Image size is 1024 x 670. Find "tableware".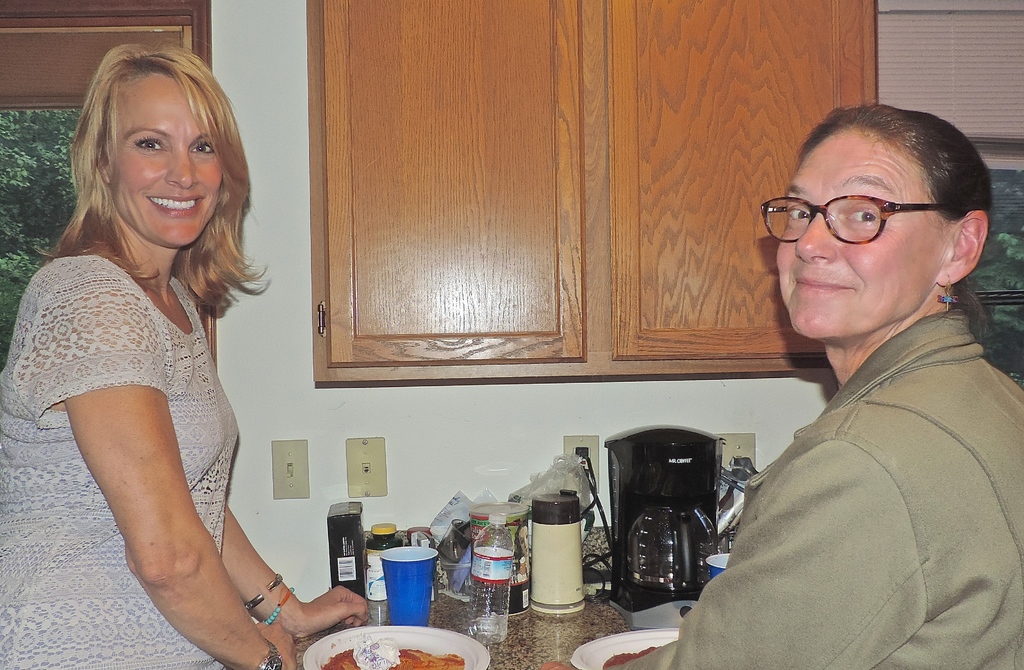
detection(379, 543, 438, 625).
